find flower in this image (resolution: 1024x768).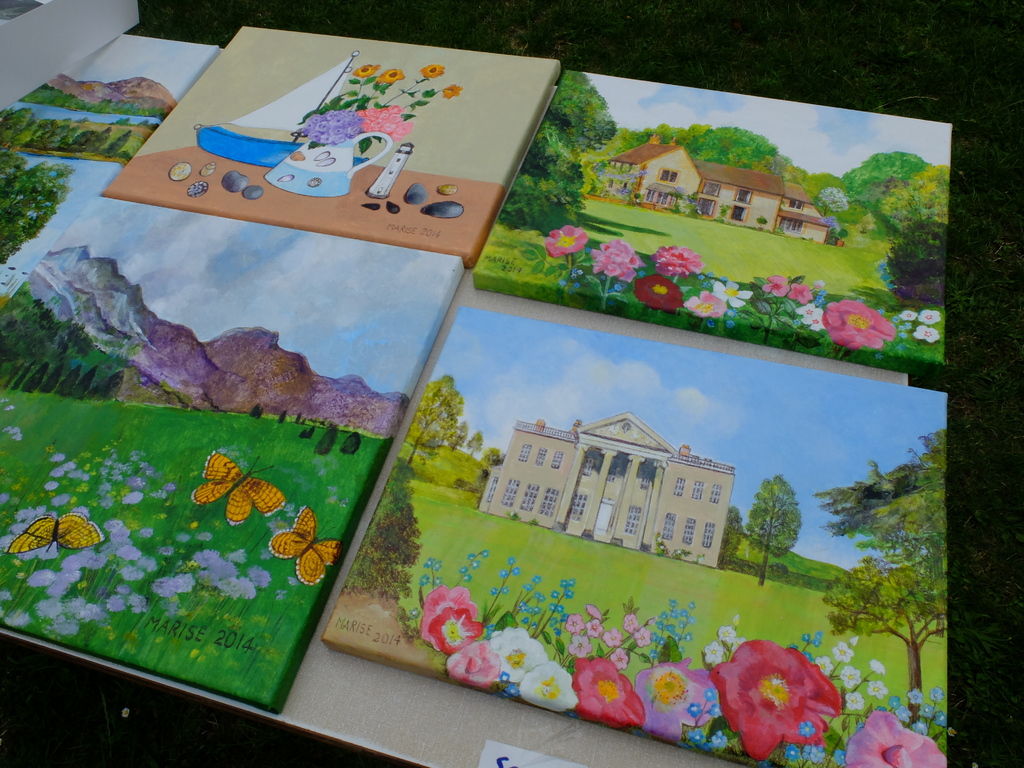
x1=710, y1=734, x2=724, y2=748.
